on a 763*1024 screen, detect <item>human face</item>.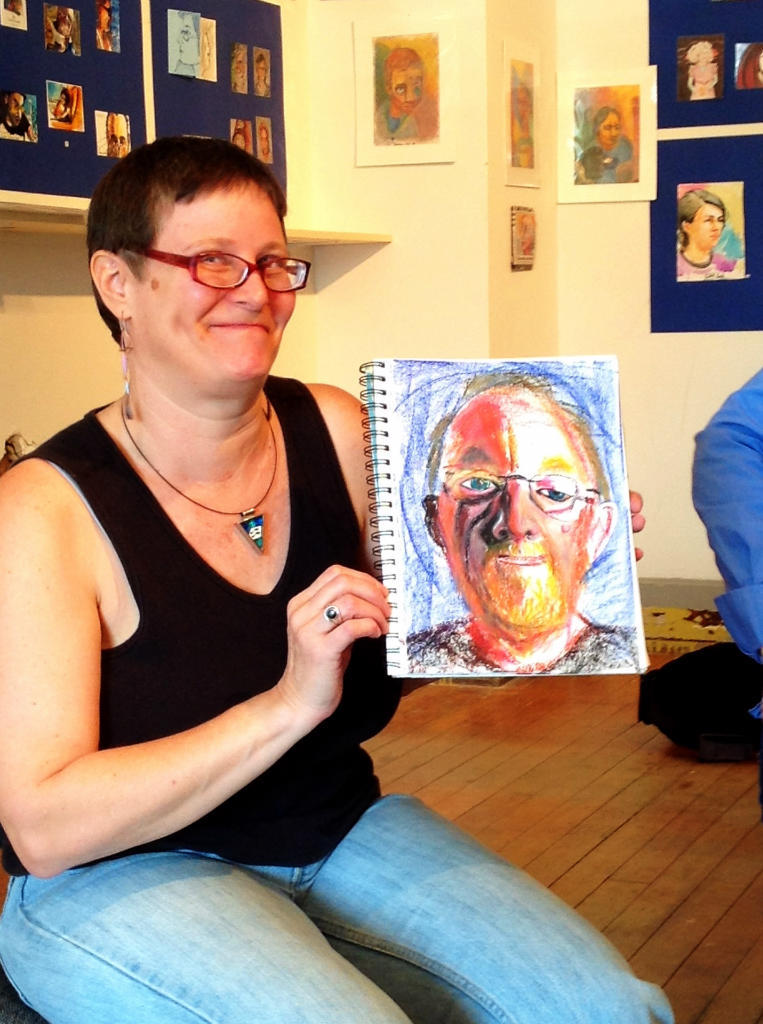
[689, 45, 714, 79].
